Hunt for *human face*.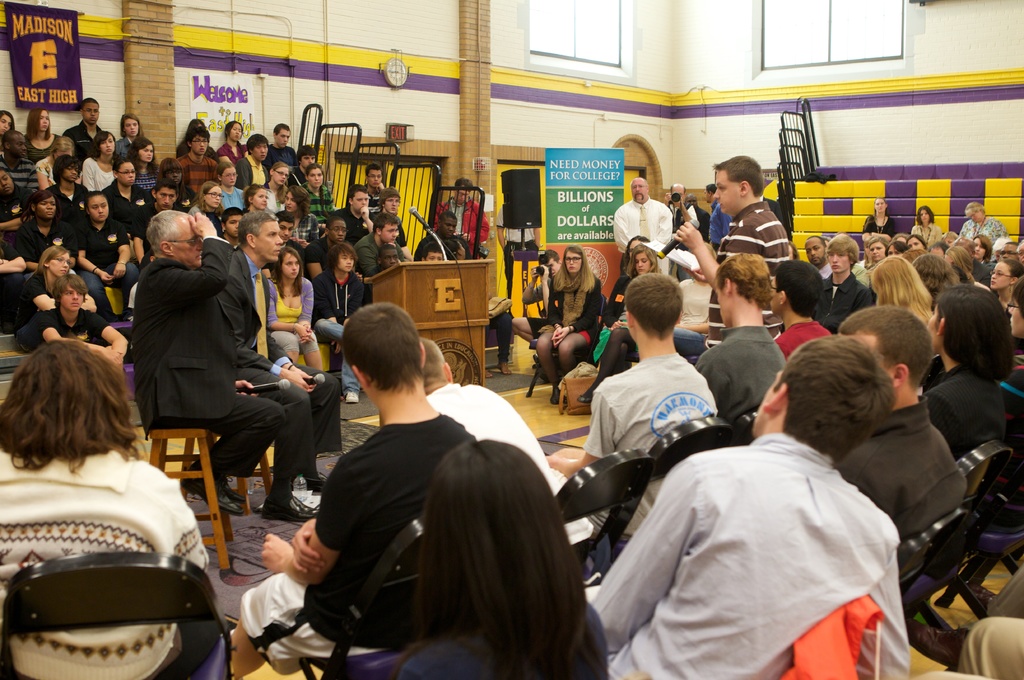
Hunted down at l=38, t=111, r=50, b=130.
